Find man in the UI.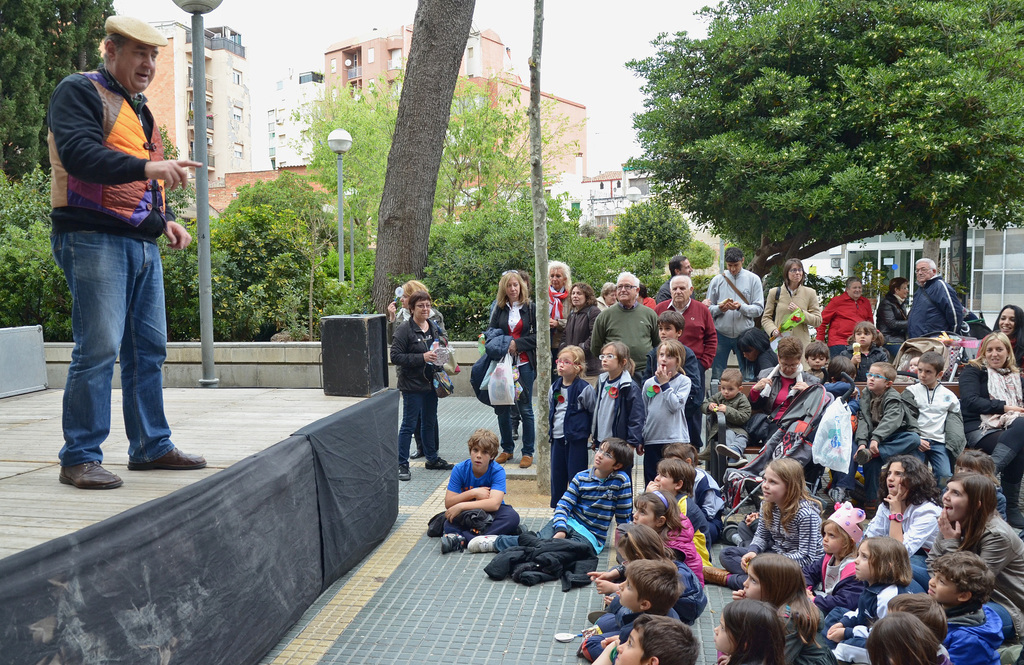
UI element at detection(902, 255, 963, 339).
